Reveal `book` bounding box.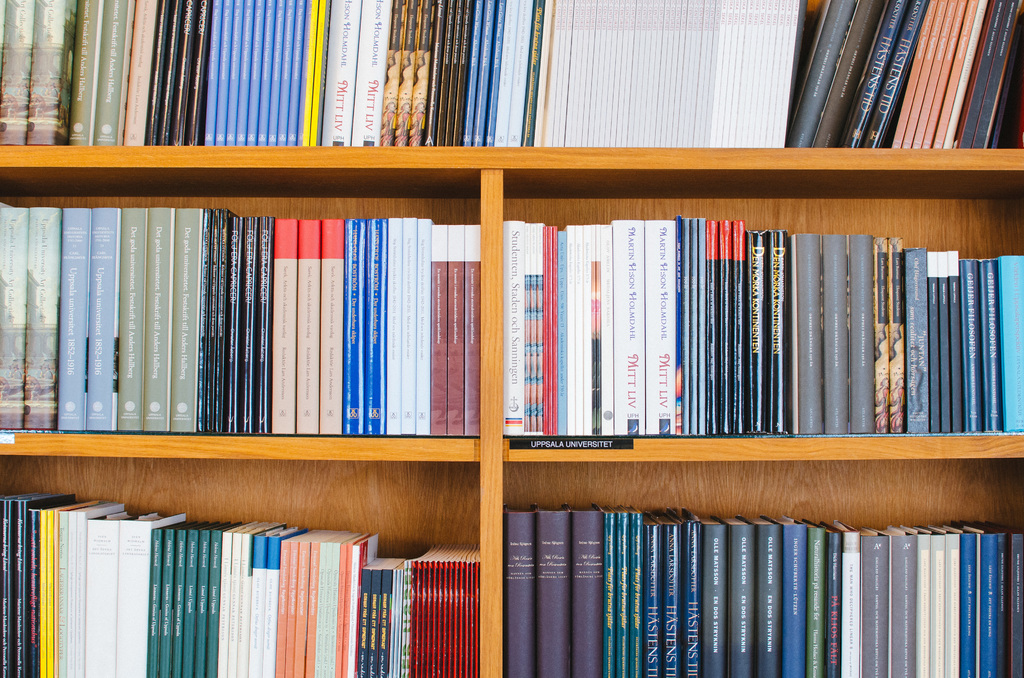
Revealed: {"left": 559, "top": 228, "right": 566, "bottom": 434}.
